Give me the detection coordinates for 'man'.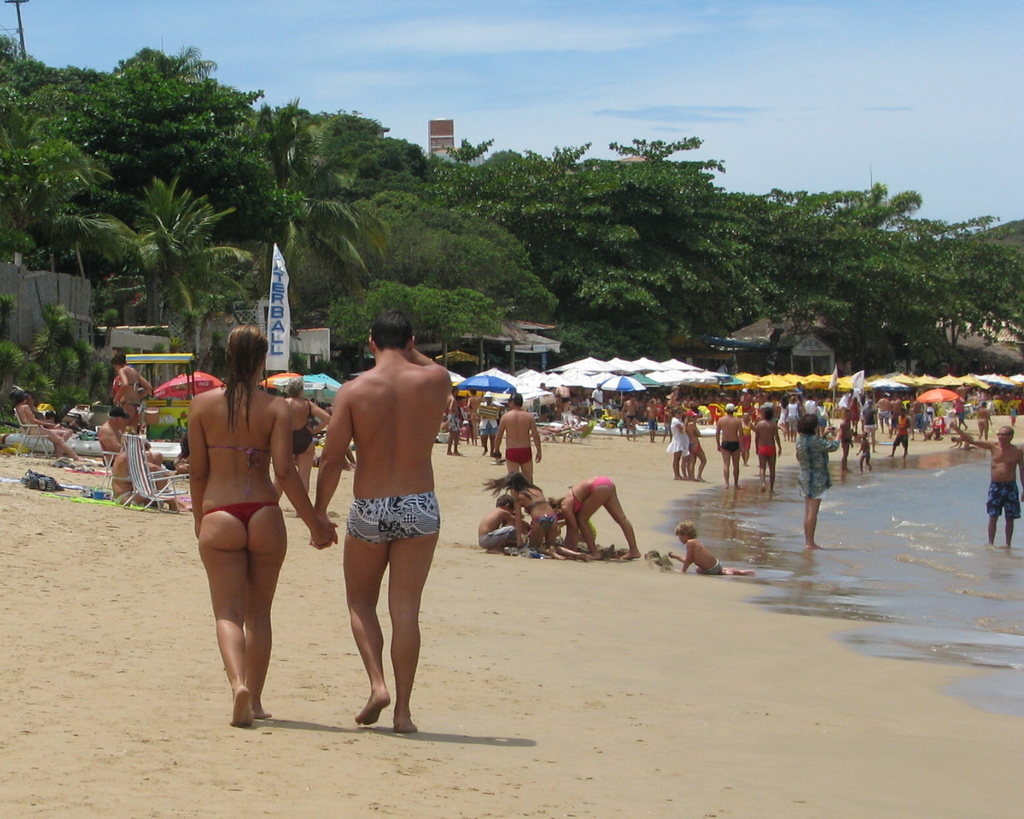
l=619, t=392, r=641, b=440.
